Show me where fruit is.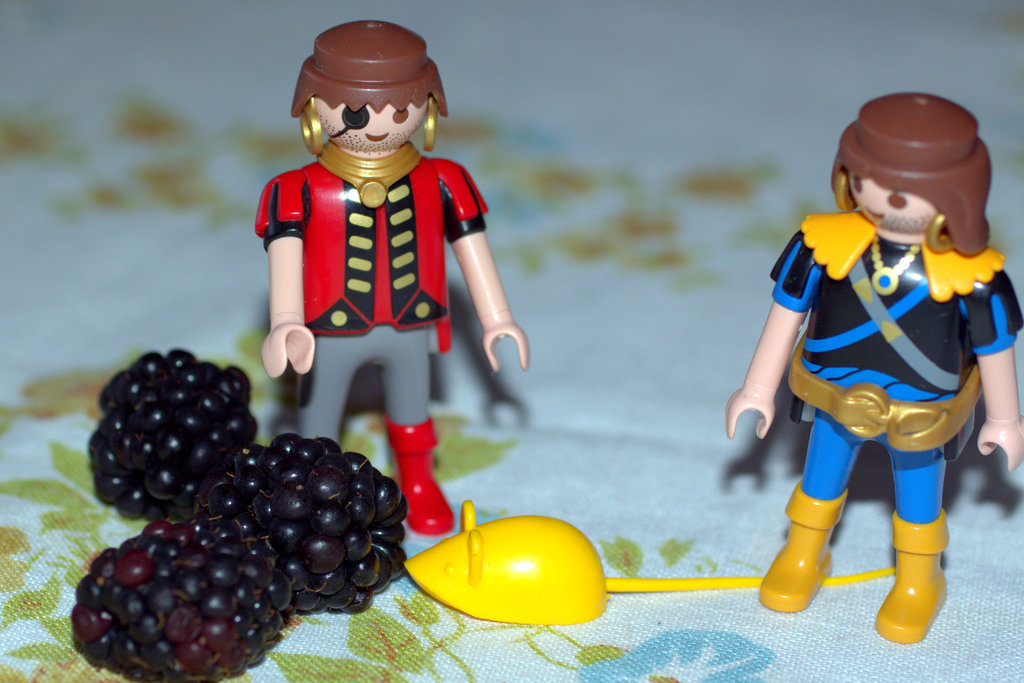
fruit is at bbox=(250, 433, 409, 613).
